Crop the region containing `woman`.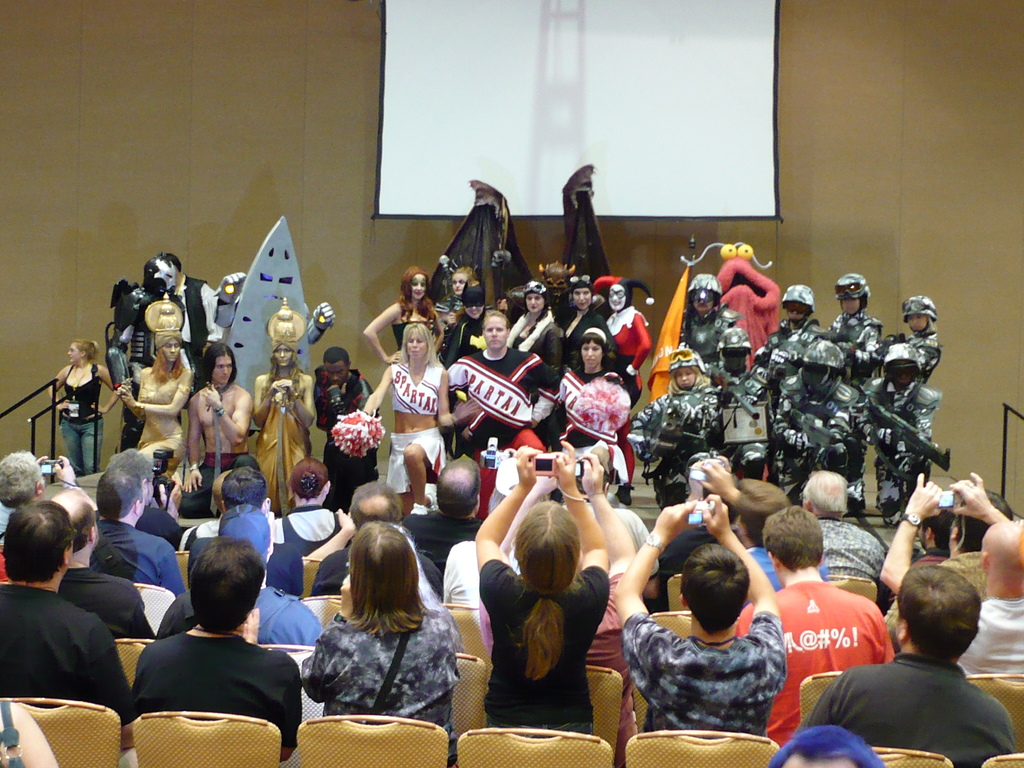
Crop region: l=493, t=276, r=566, b=371.
